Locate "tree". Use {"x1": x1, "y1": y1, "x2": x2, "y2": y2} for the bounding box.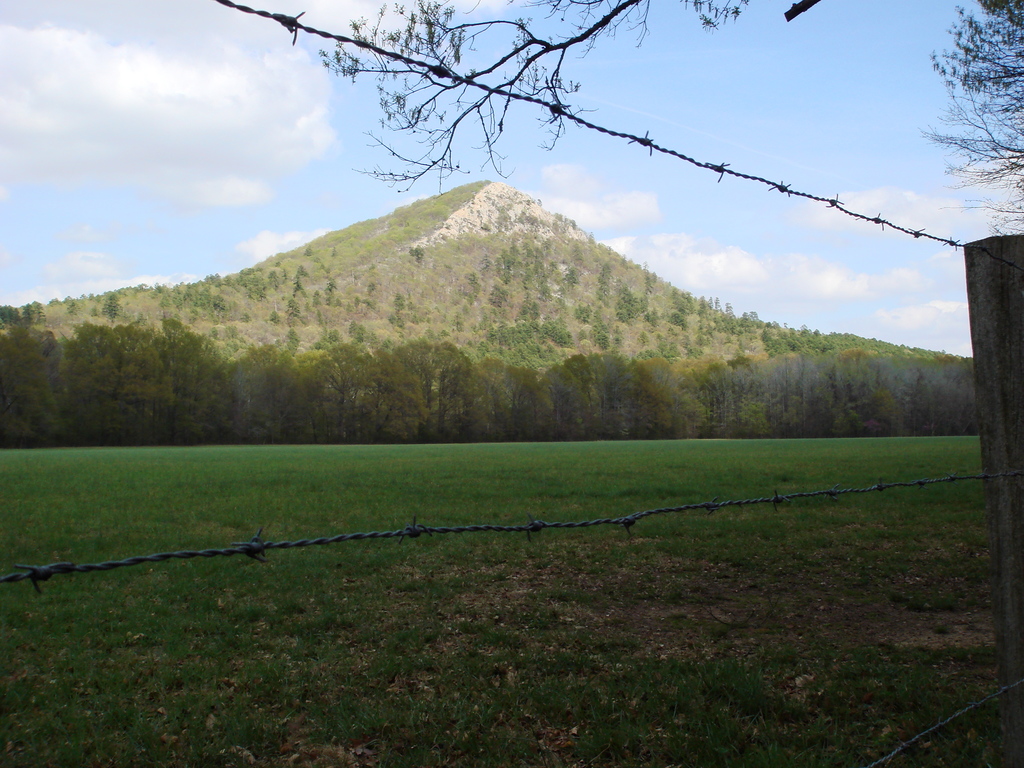
{"x1": 298, "y1": 266, "x2": 310, "y2": 280}.
